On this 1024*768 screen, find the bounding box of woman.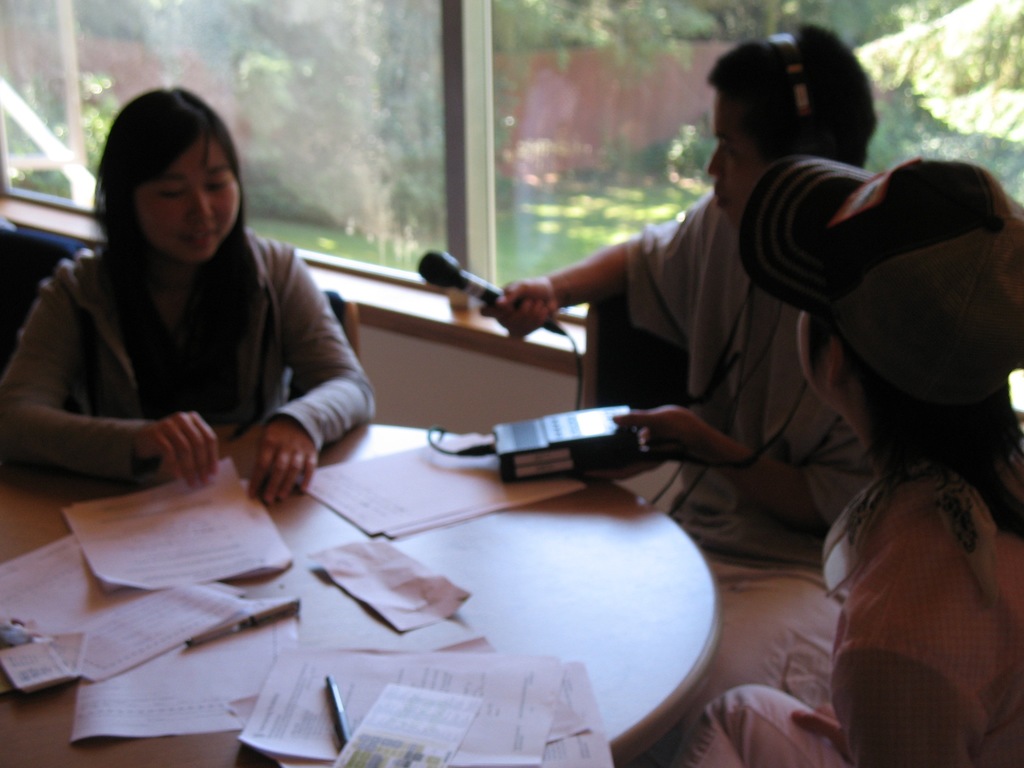
Bounding box: [x1=19, y1=82, x2=355, y2=557].
